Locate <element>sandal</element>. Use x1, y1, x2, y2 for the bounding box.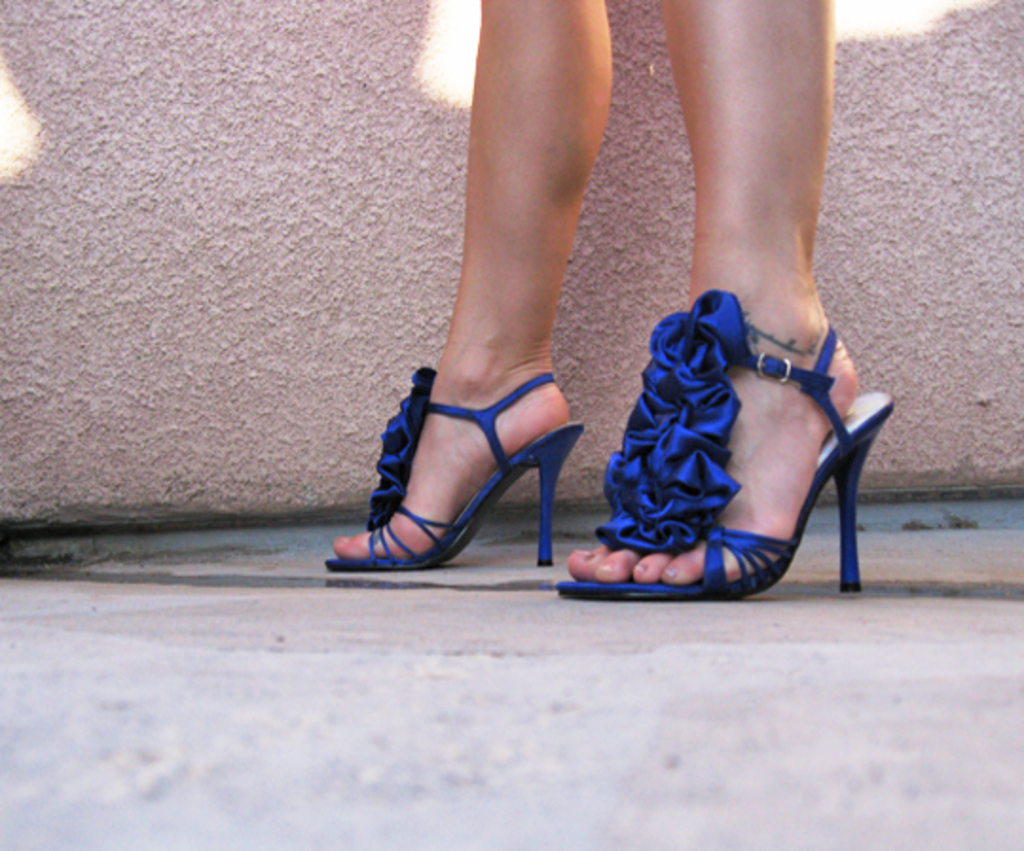
563, 290, 889, 588.
